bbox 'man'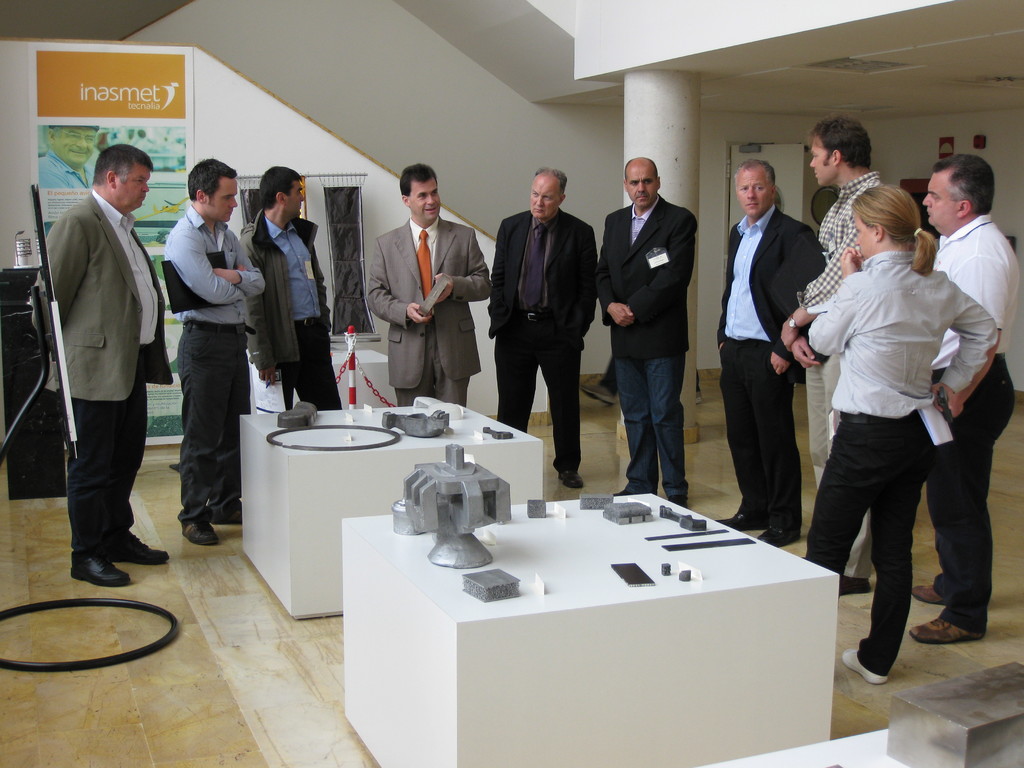
BBox(166, 155, 268, 549)
